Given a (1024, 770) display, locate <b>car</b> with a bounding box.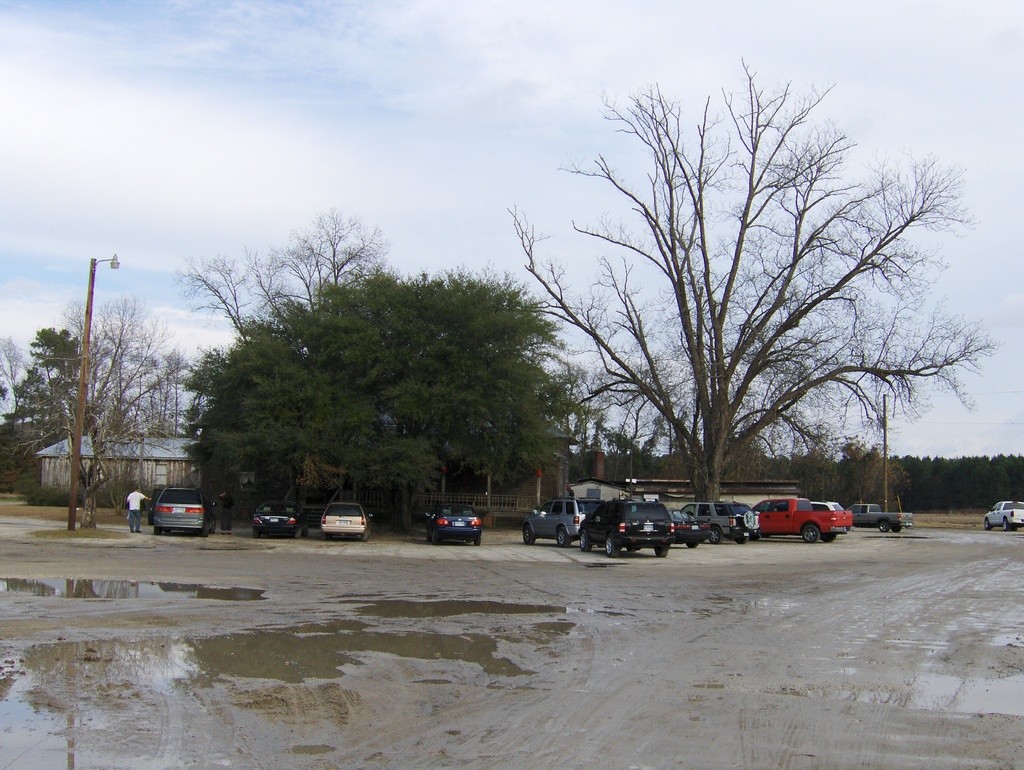
Located: bbox(813, 502, 841, 511).
